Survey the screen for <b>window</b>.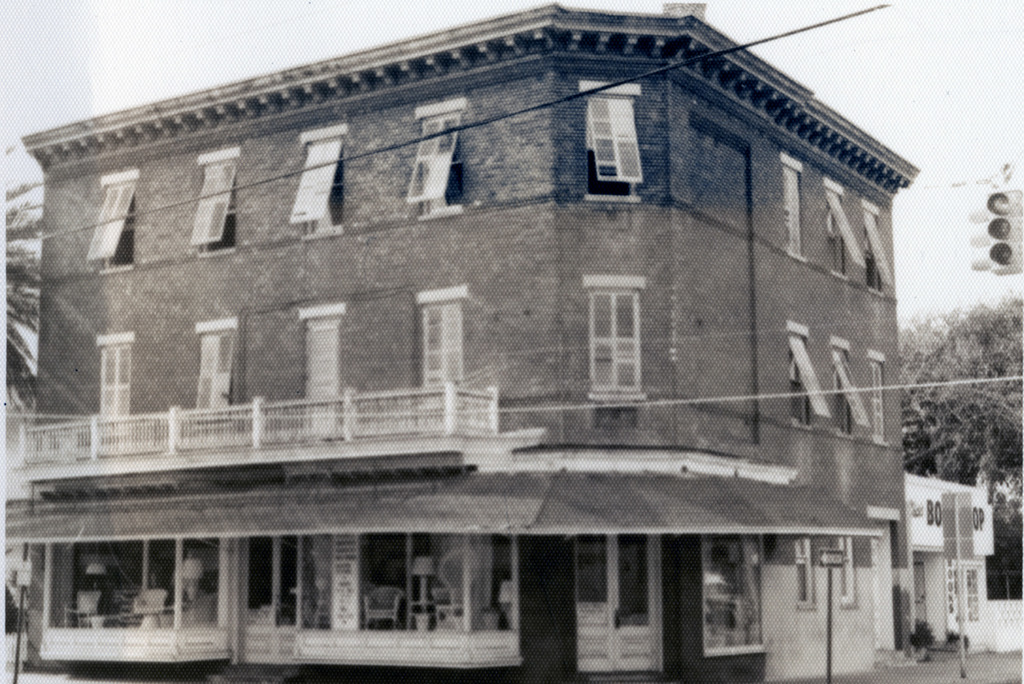
Survey found: crop(781, 322, 833, 428).
